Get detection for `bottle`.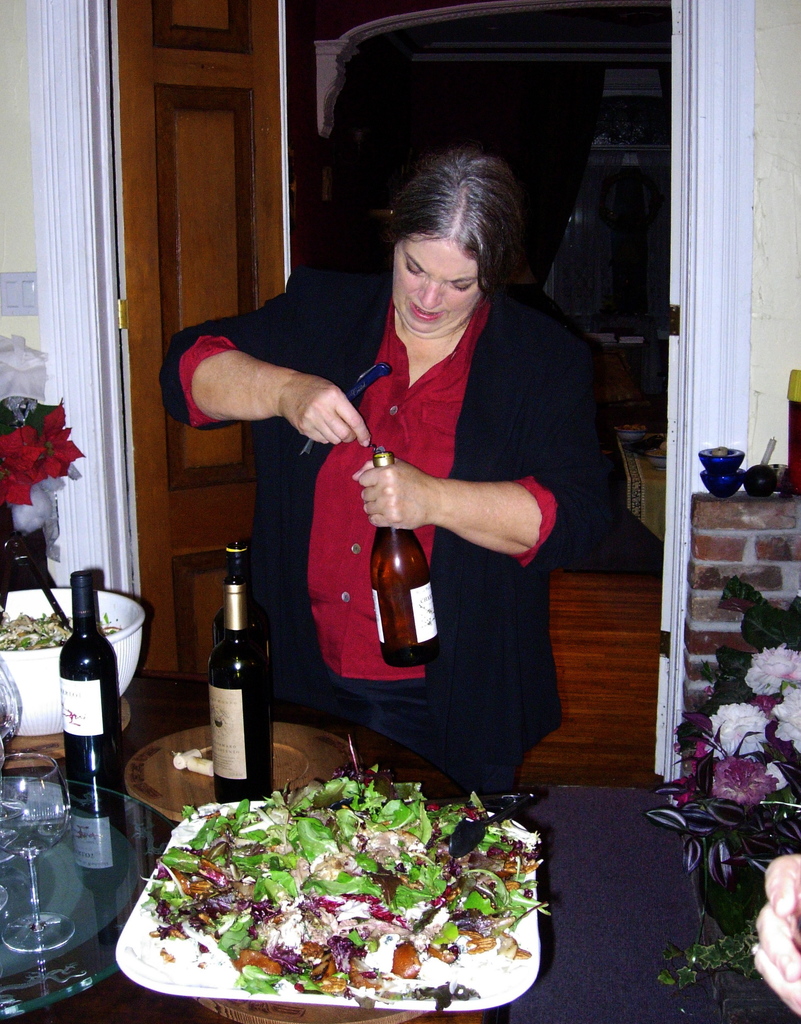
Detection: x1=28 y1=587 x2=113 y2=795.
